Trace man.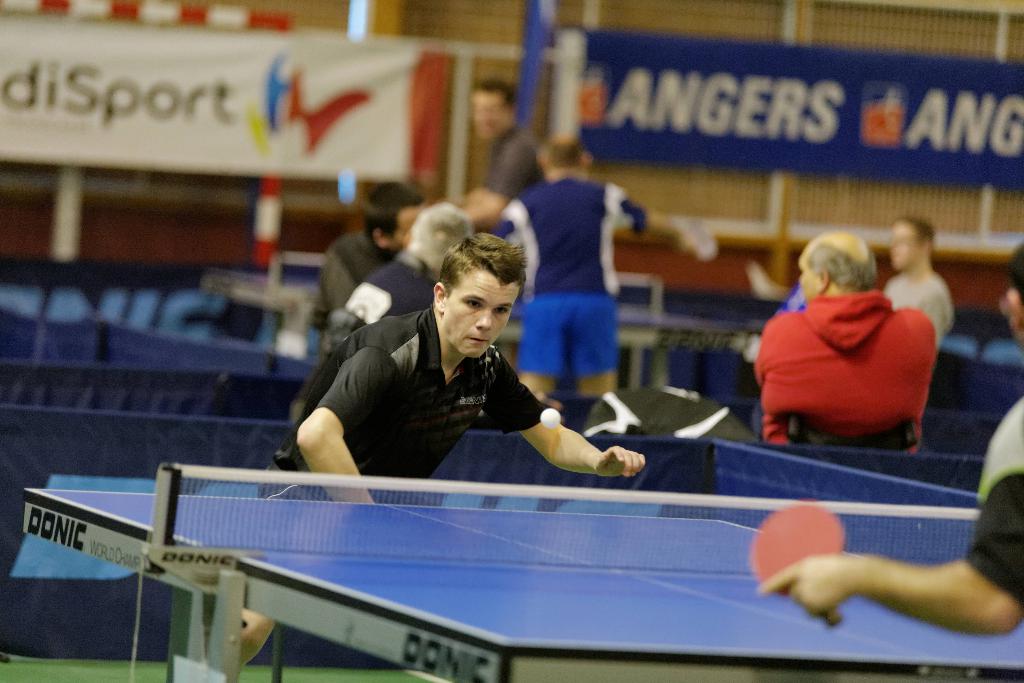
Traced to x1=456, y1=83, x2=550, y2=216.
